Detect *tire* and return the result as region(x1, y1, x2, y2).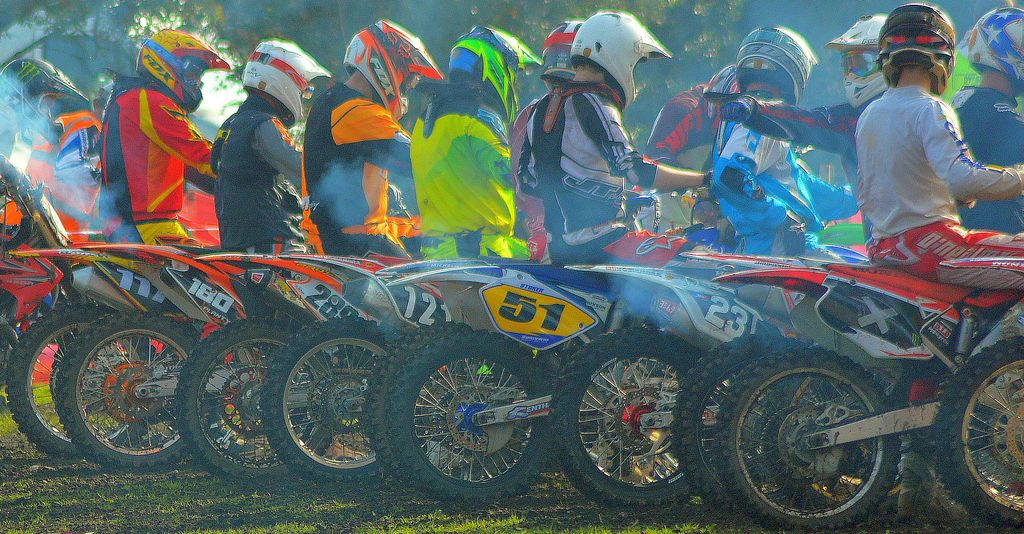
region(676, 332, 842, 519).
